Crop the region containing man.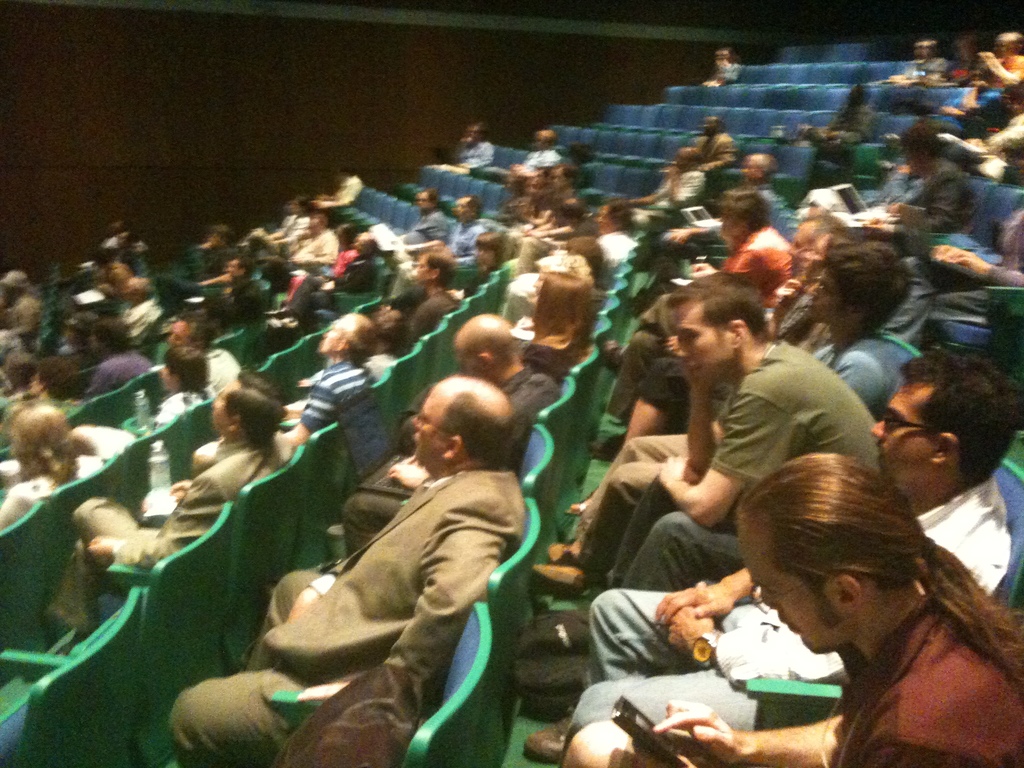
Crop region: l=170, t=382, r=527, b=759.
